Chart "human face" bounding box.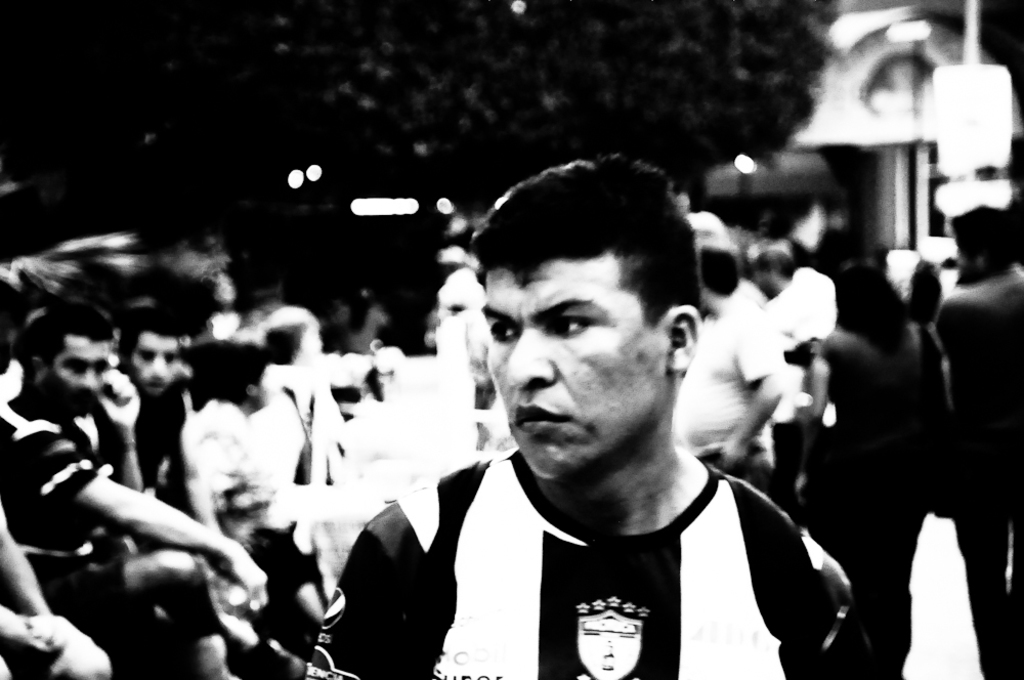
Charted: crop(127, 334, 178, 394).
